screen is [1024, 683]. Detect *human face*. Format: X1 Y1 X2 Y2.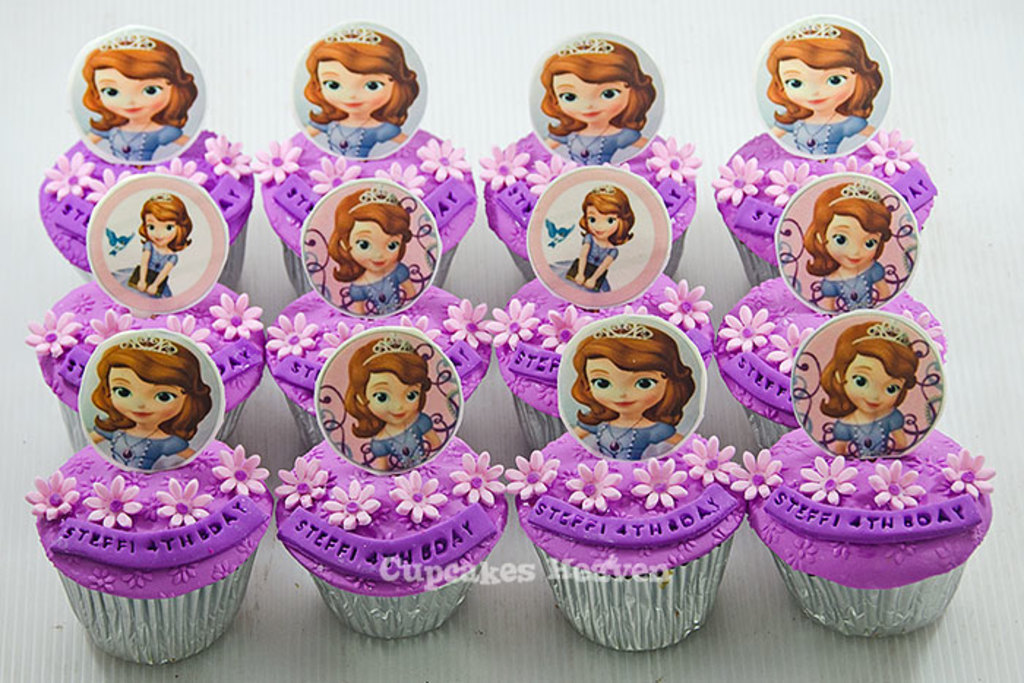
107 366 187 423.
